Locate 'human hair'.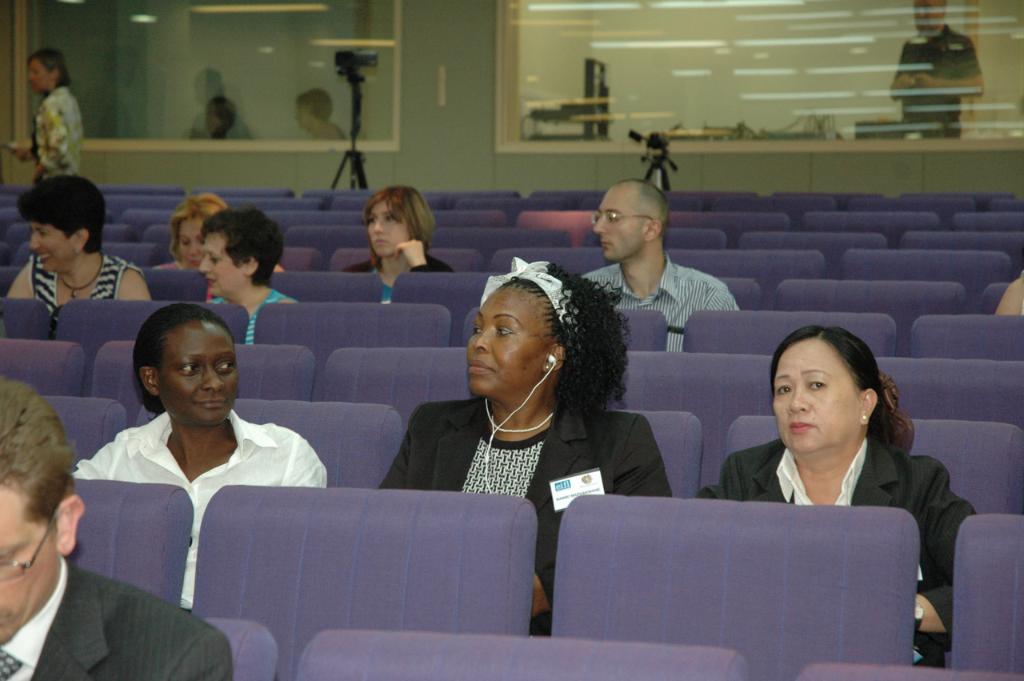
Bounding box: [15,174,106,253].
